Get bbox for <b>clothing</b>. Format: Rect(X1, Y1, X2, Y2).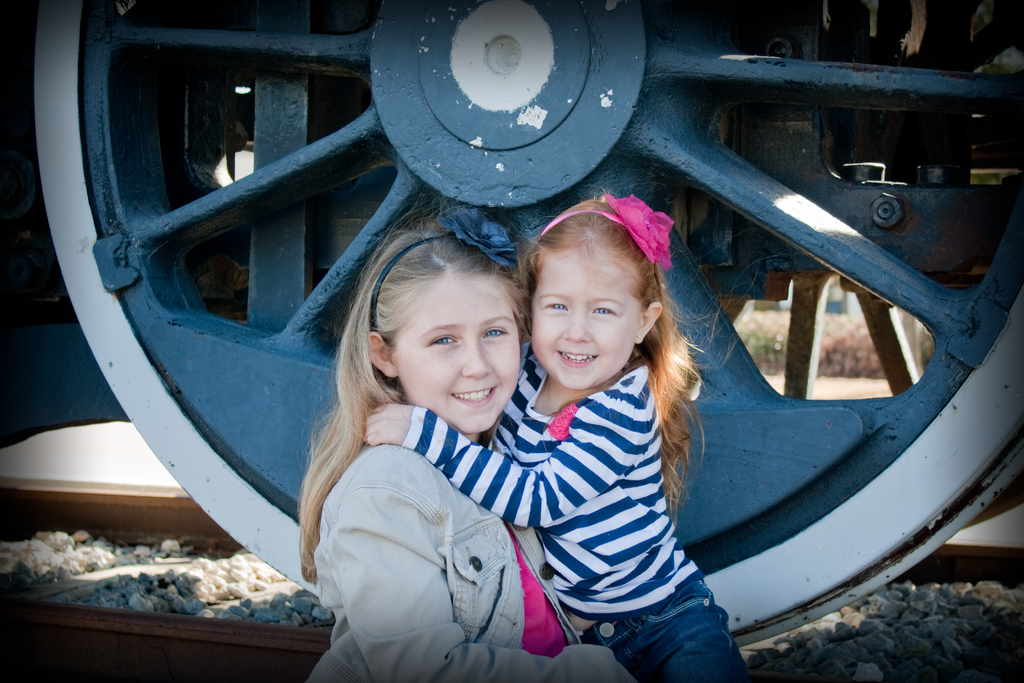
Rect(312, 418, 579, 675).
